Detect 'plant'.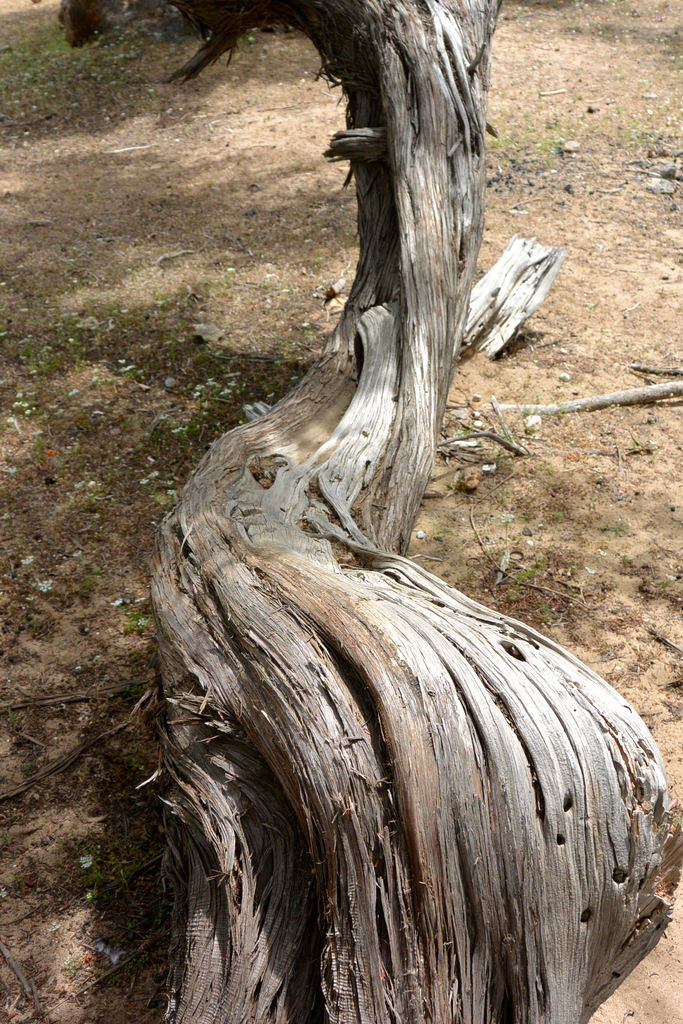
Detected at (x1=142, y1=482, x2=156, y2=501).
